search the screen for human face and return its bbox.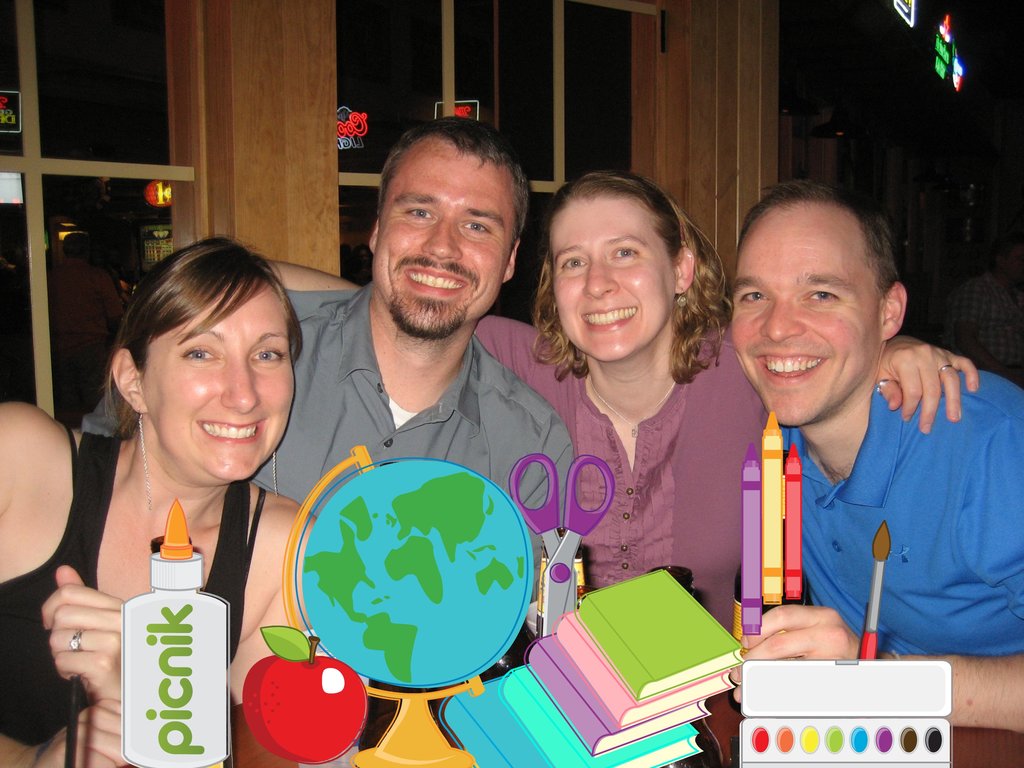
Found: locate(138, 283, 297, 484).
